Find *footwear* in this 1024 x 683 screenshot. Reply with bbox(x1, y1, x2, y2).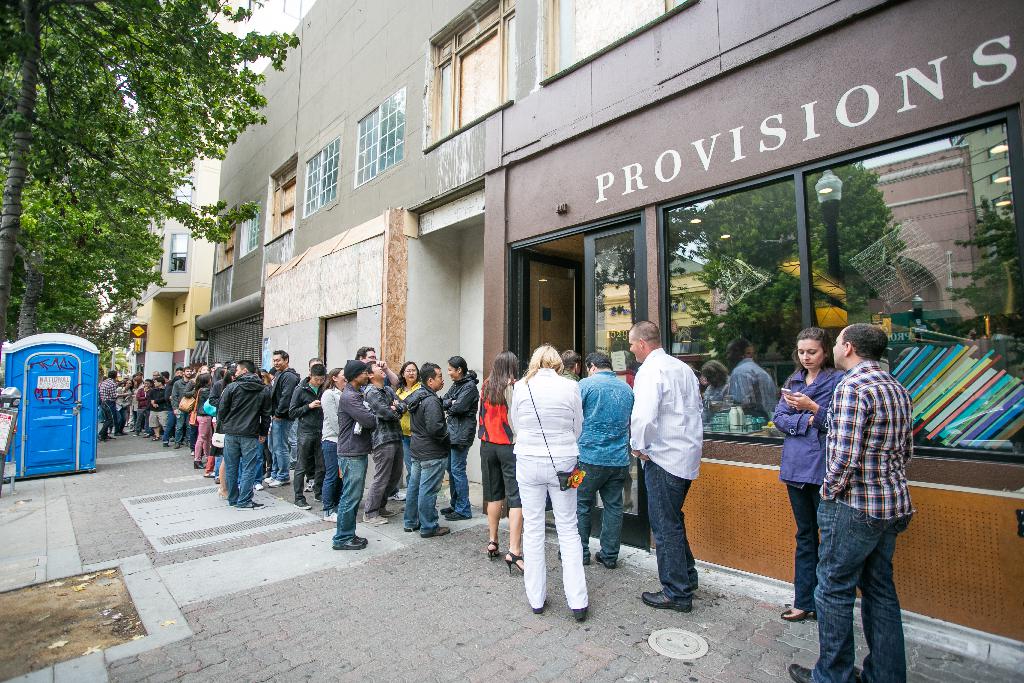
bbox(504, 550, 526, 577).
